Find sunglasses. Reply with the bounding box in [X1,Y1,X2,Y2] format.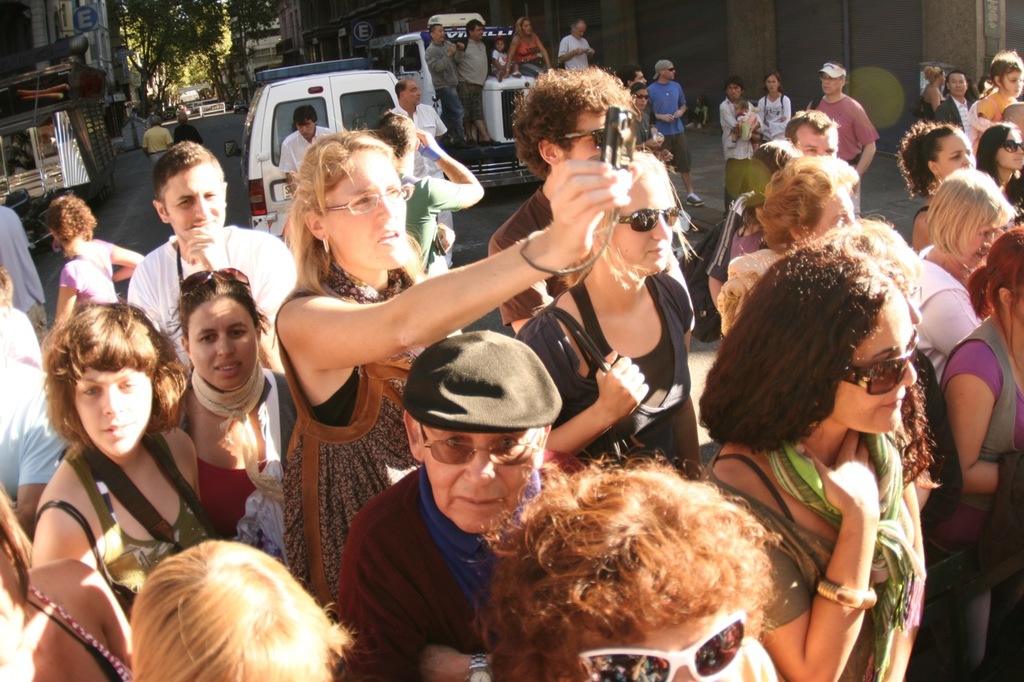
[182,269,249,292].
